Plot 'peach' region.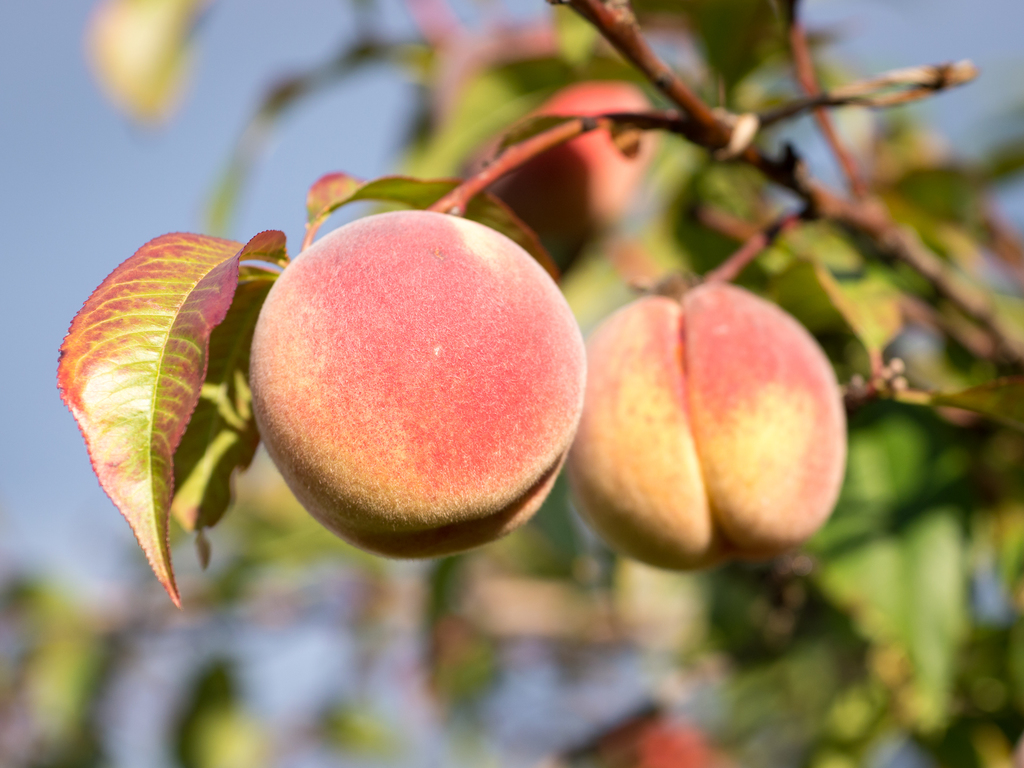
Plotted at (x1=244, y1=210, x2=586, y2=562).
